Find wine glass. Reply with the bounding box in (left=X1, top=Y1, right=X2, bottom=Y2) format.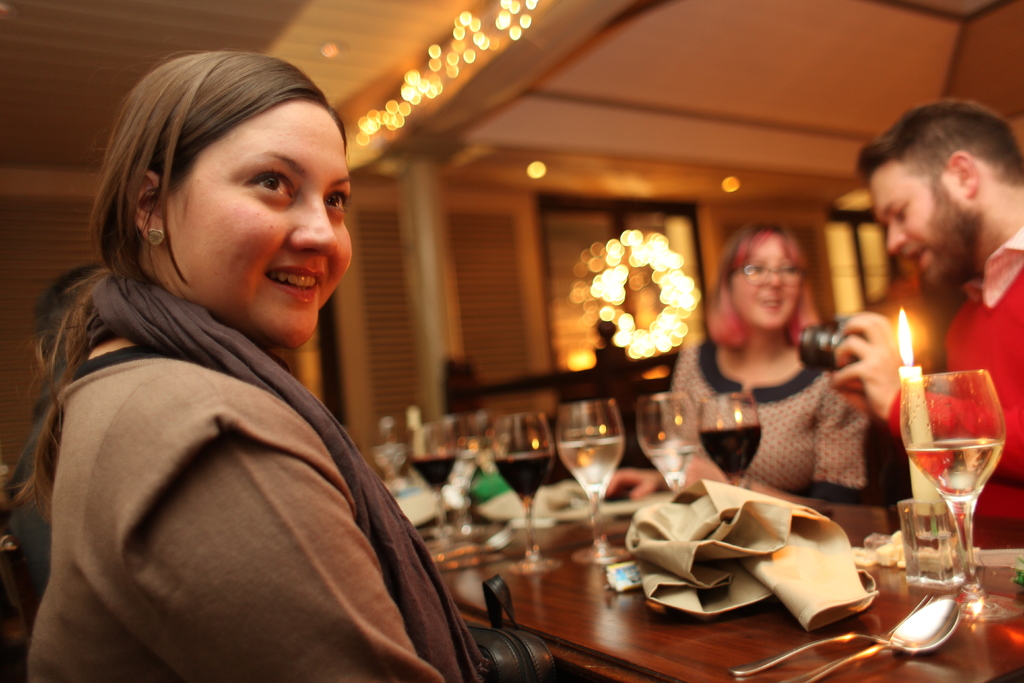
(left=402, top=416, right=466, bottom=543).
